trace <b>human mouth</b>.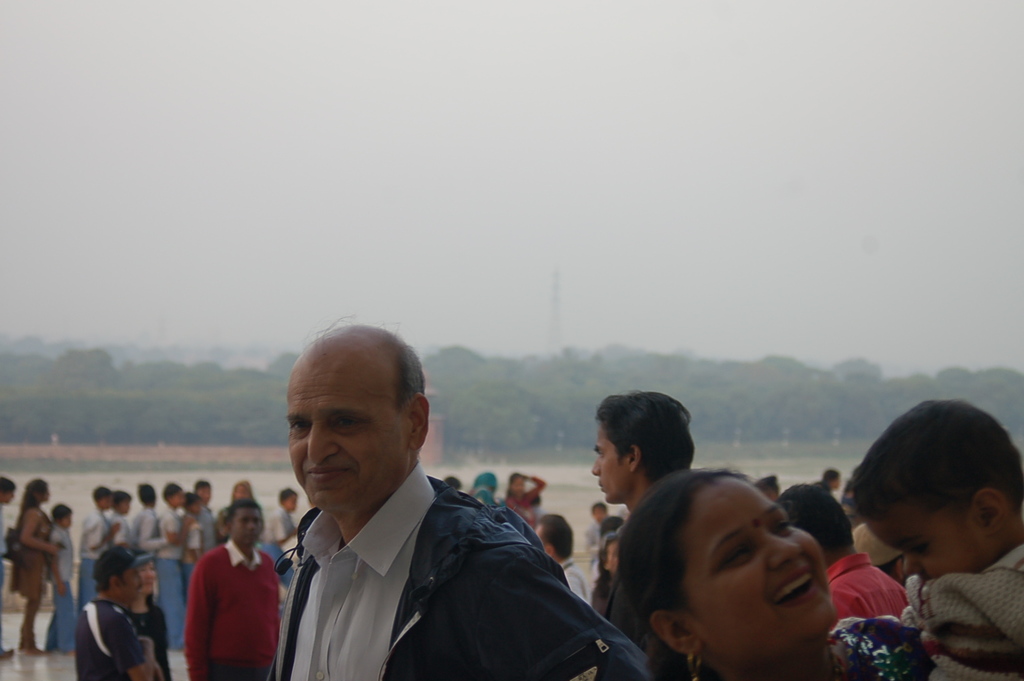
Traced to 310,468,345,475.
